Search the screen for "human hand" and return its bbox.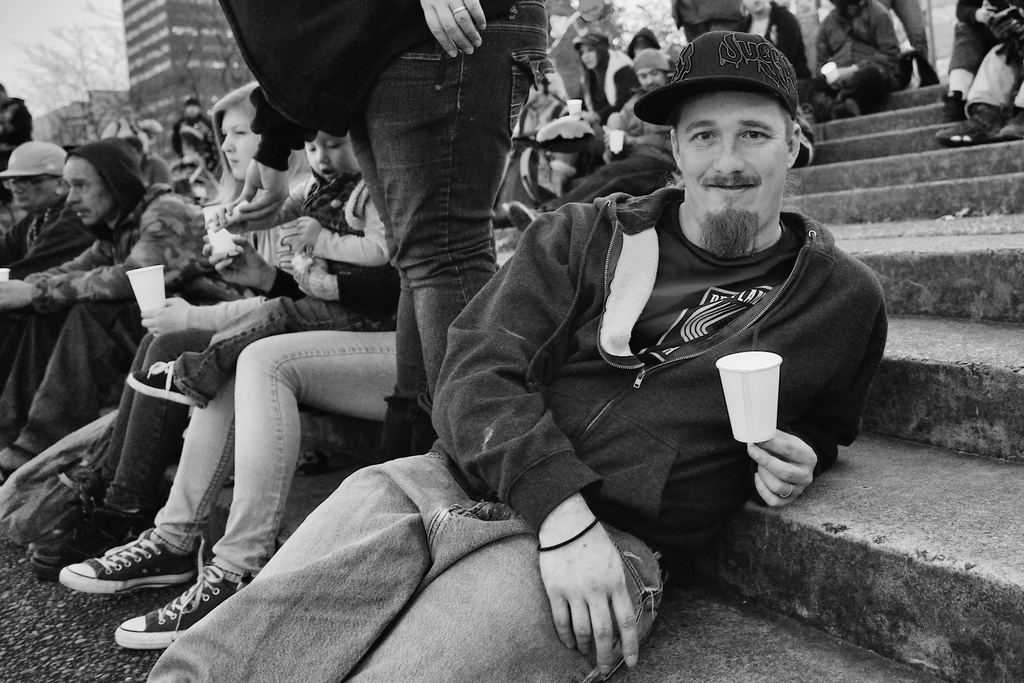
Found: Rect(570, 110, 600, 124).
